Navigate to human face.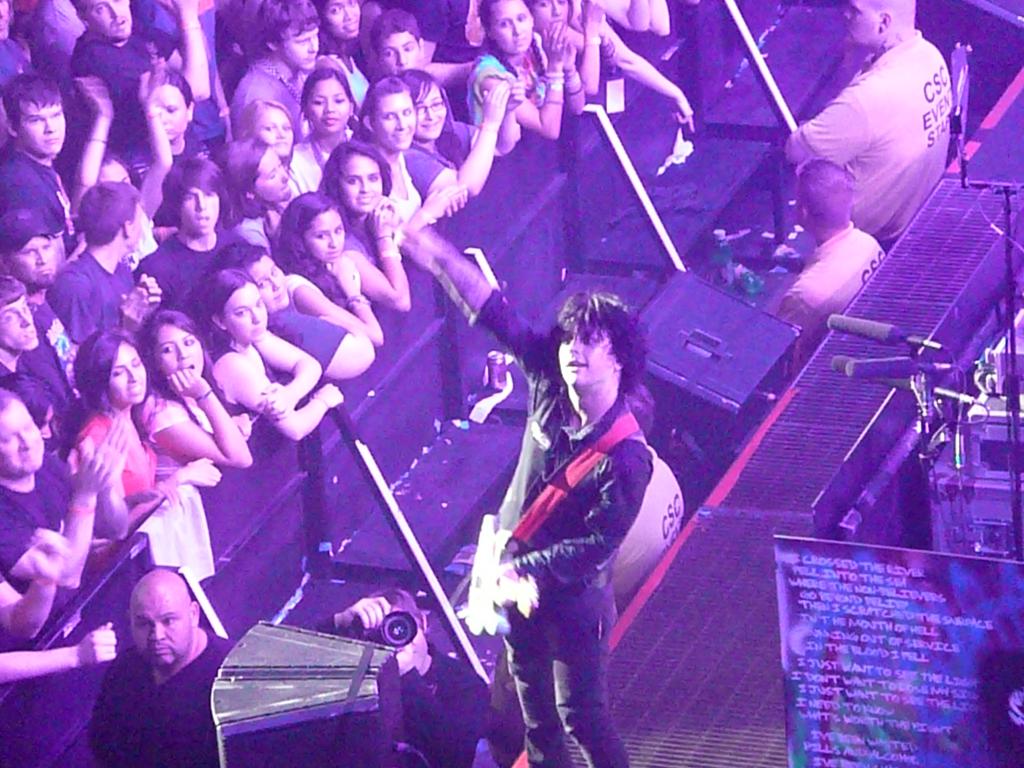
Navigation target: select_region(161, 84, 186, 142).
